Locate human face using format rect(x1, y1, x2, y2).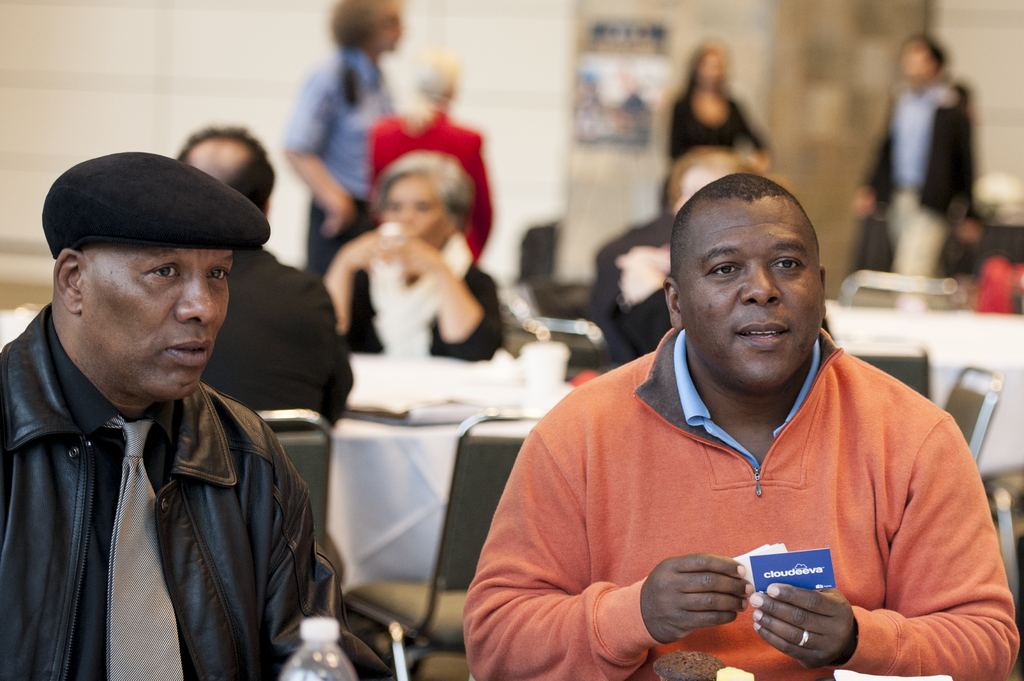
rect(383, 171, 455, 252).
